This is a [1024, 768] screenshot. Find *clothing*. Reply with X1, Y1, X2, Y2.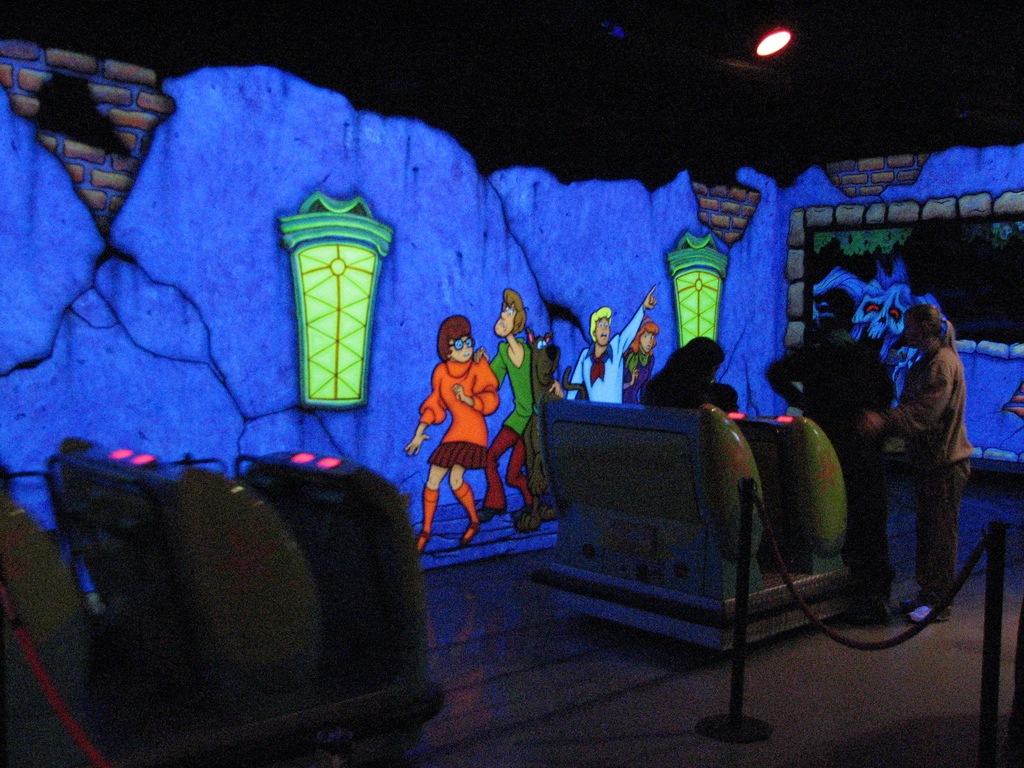
565, 310, 650, 399.
